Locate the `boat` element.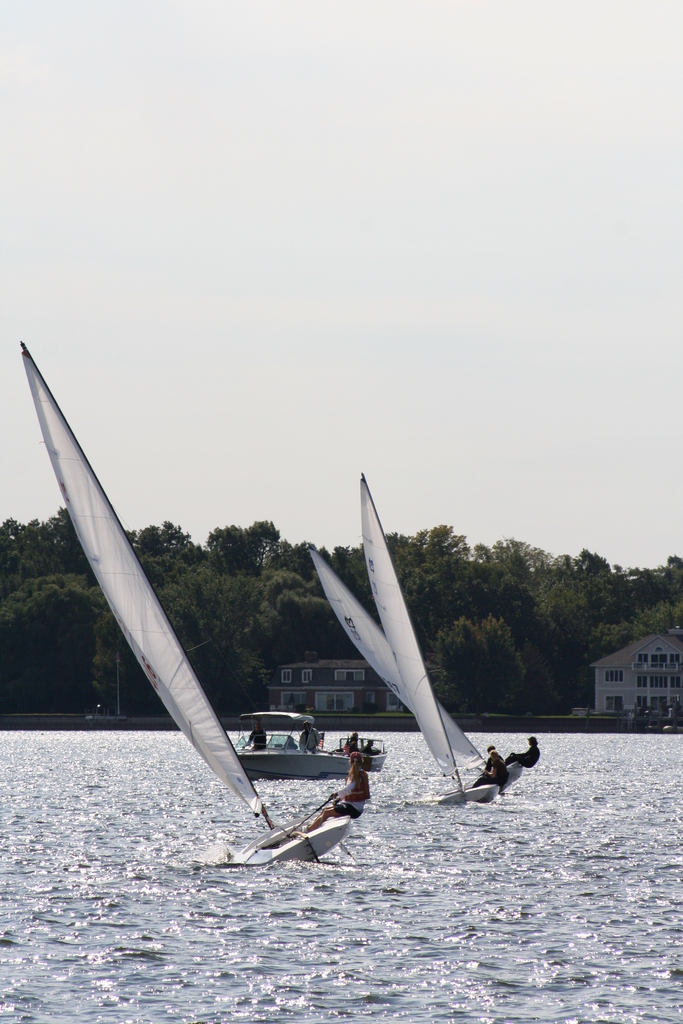
Element bbox: 246 703 388 771.
